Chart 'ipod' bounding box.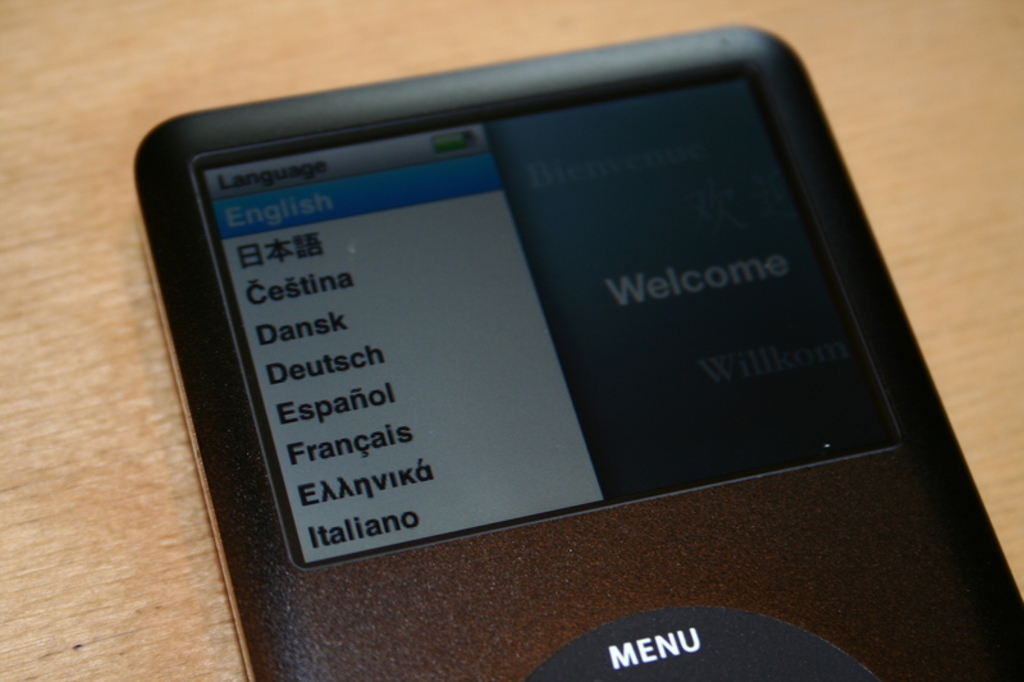
Charted: 132,24,1023,681.
